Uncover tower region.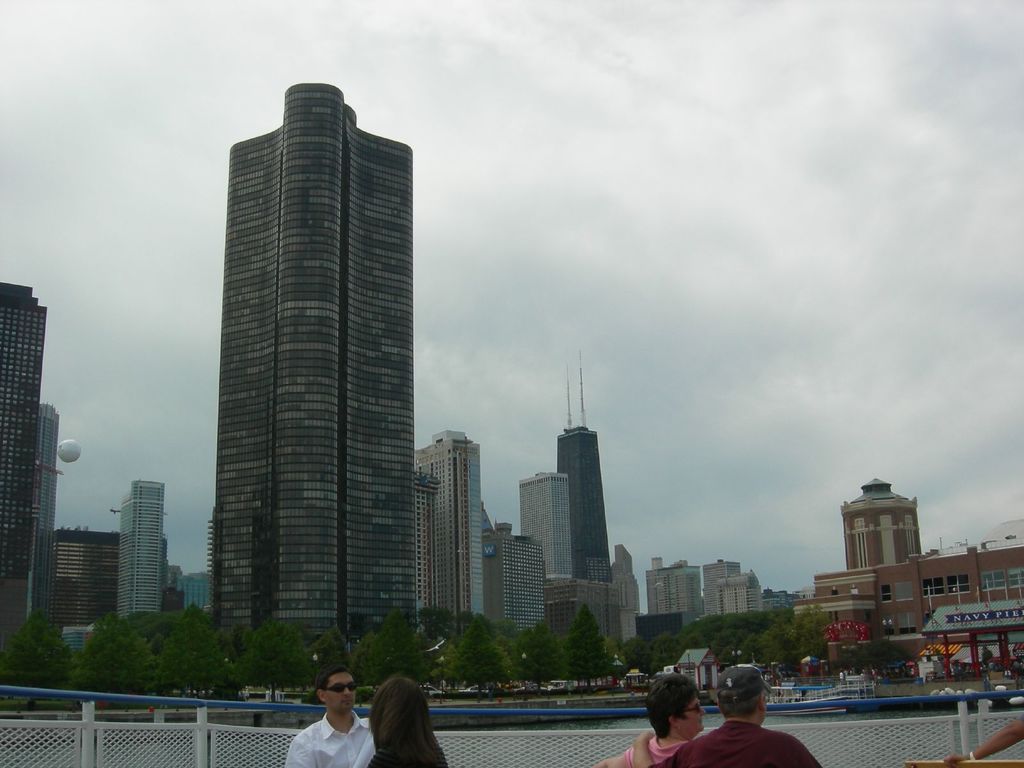
Uncovered: x1=0 y1=284 x2=47 y2=658.
